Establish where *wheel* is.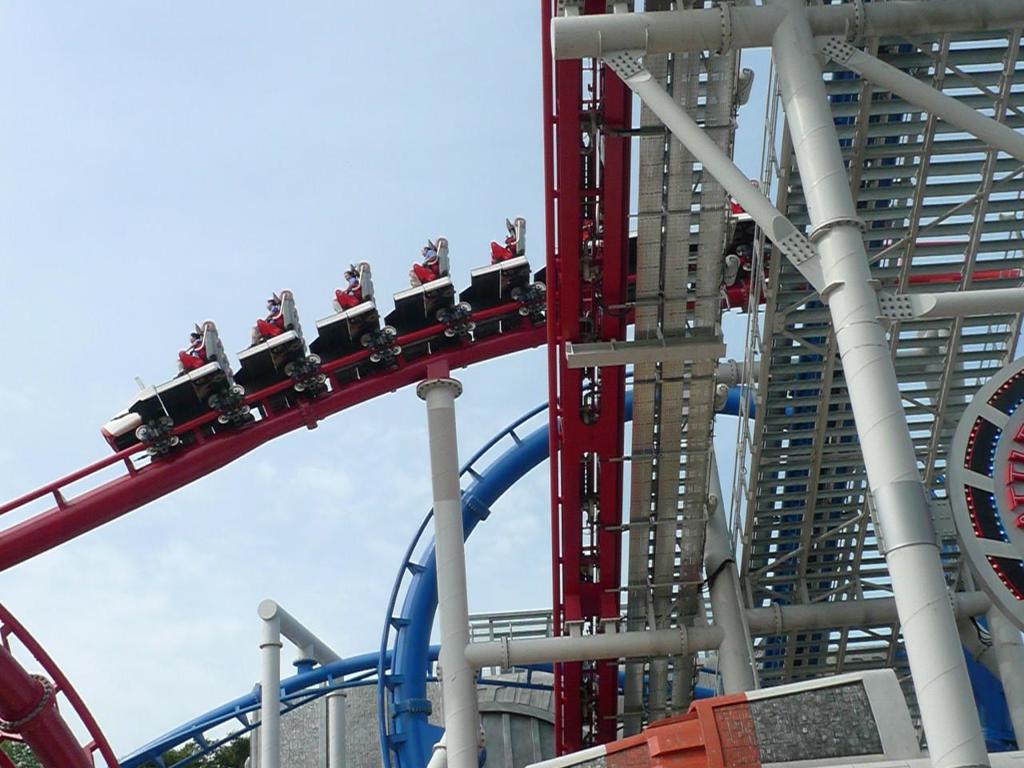
Established at 442 327 454 335.
